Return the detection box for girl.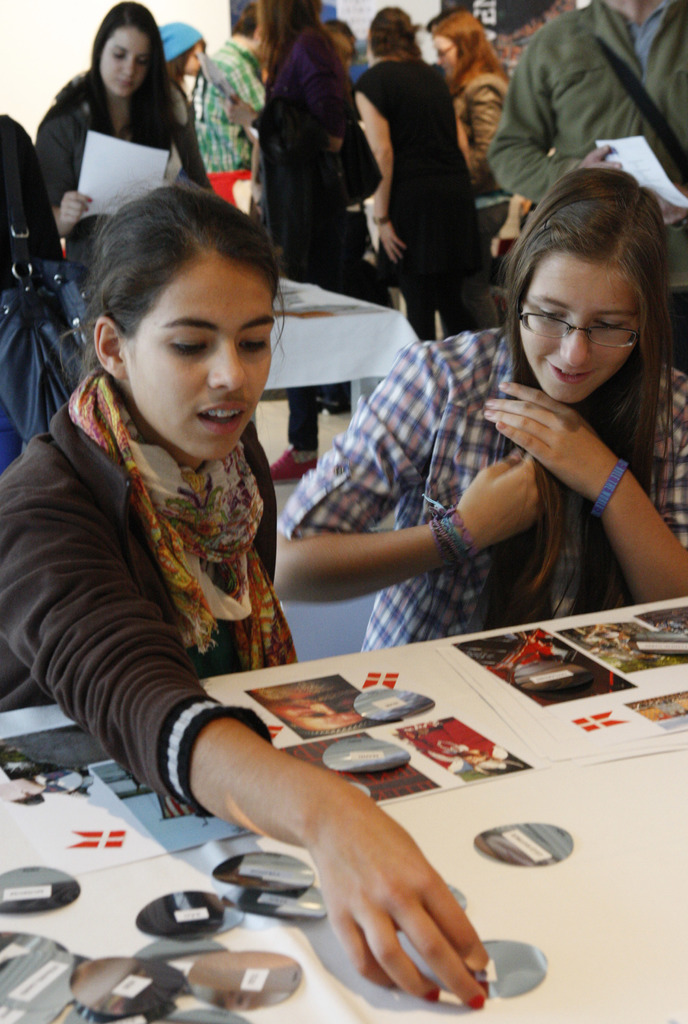
[left=35, top=0, right=214, bottom=286].
